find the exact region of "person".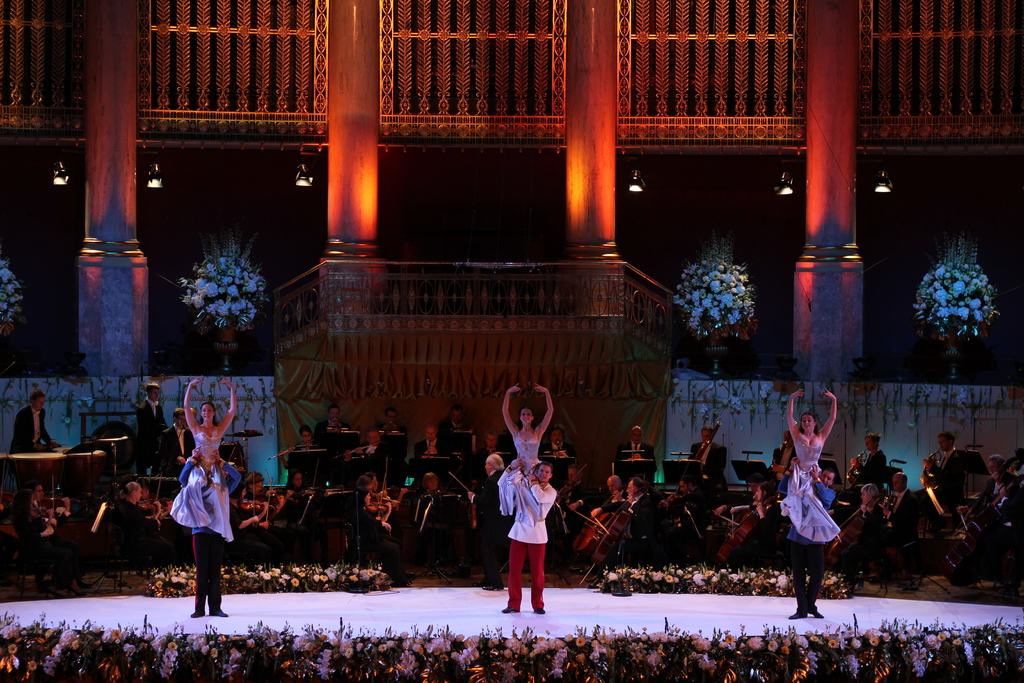
Exact region: {"left": 910, "top": 429, "right": 981, "bottom": 536}.
